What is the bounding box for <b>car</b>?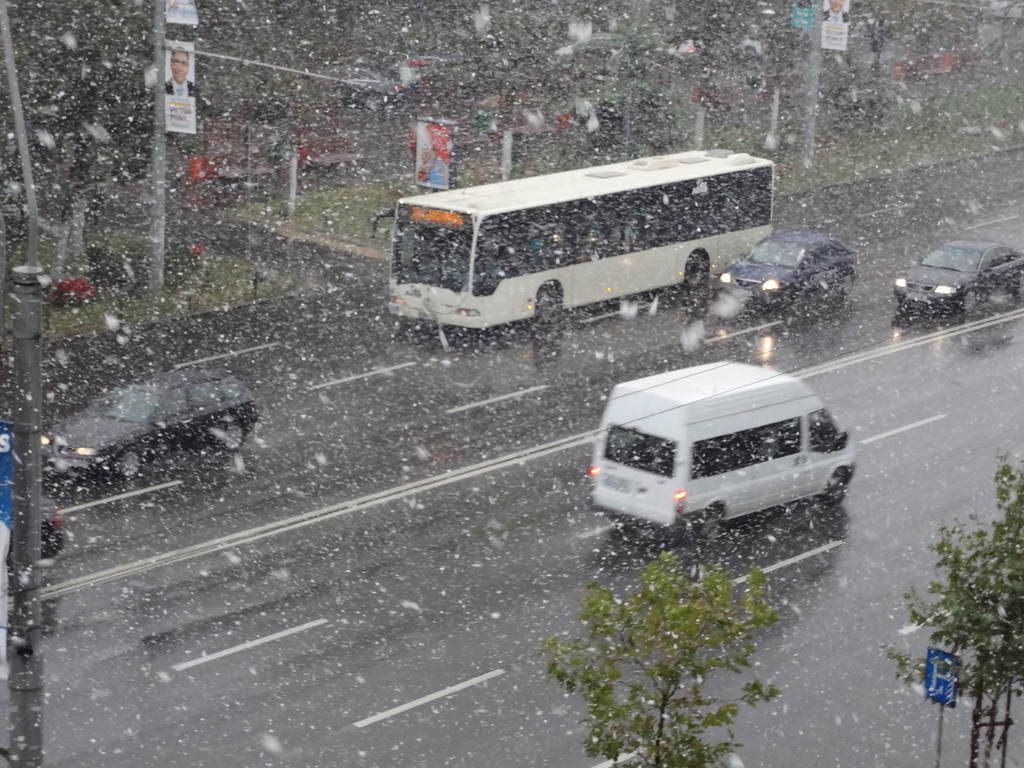
x1=903 y1=227 x2=1015 y2=325.
